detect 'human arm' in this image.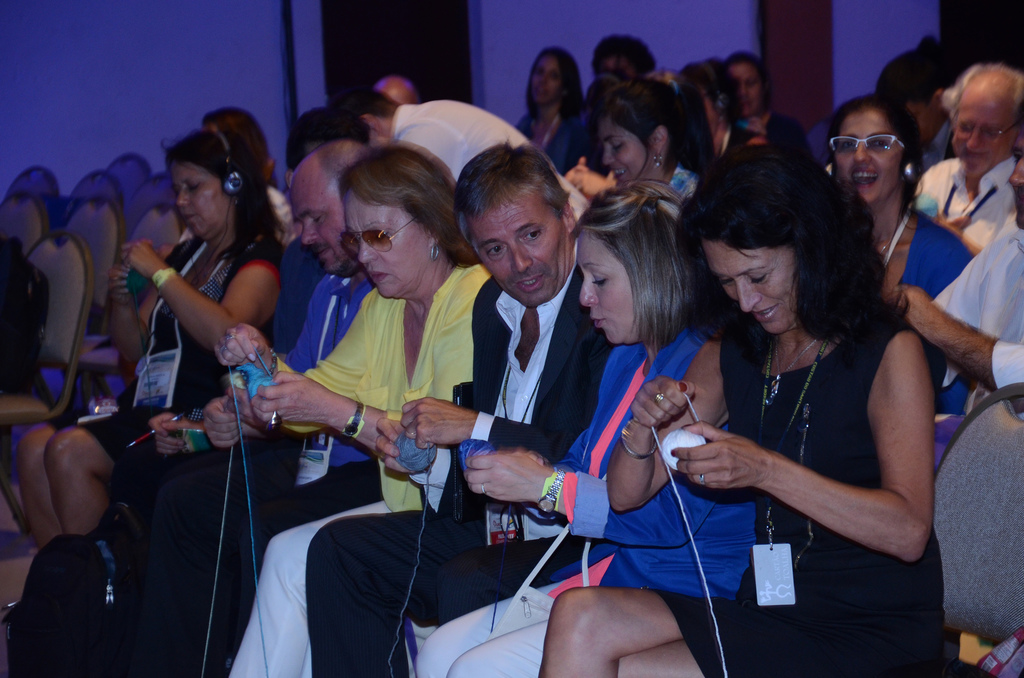
Detection: BBox(886, 280, 1023, 396).
